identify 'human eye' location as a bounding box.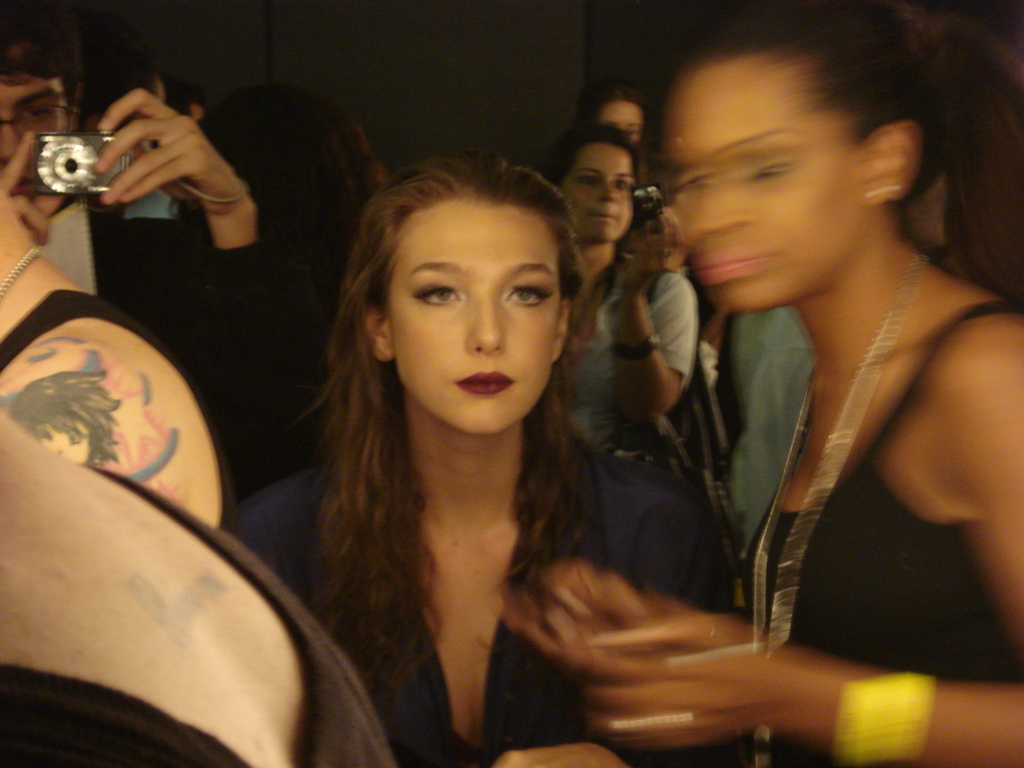
(501, 281, 557, 310).
